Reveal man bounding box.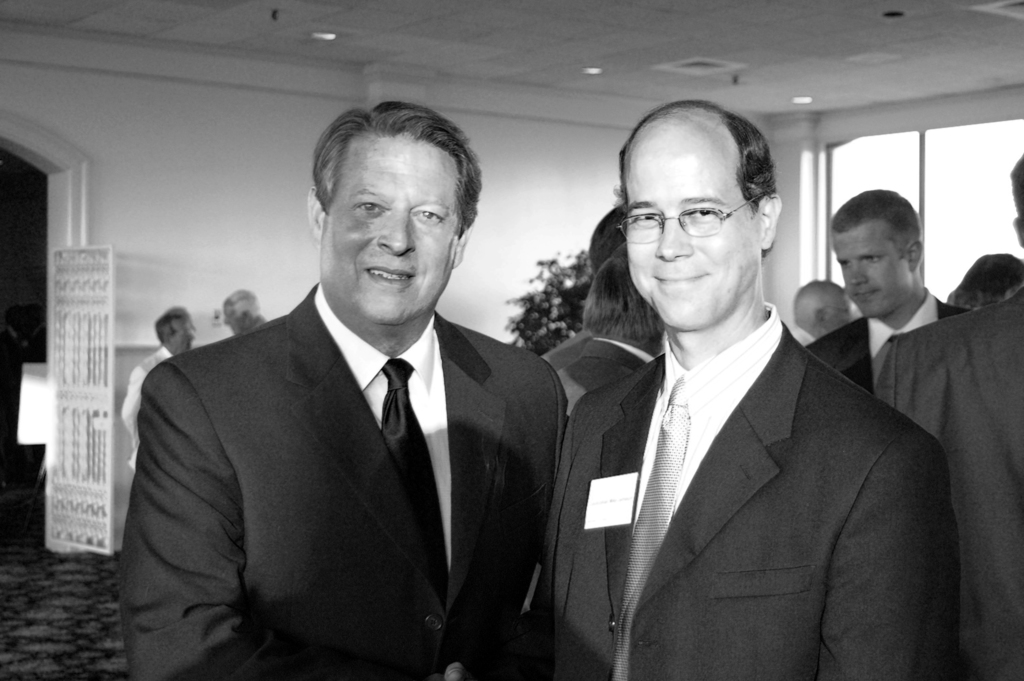
Revealed: <box>221,285,268,338</box>.
